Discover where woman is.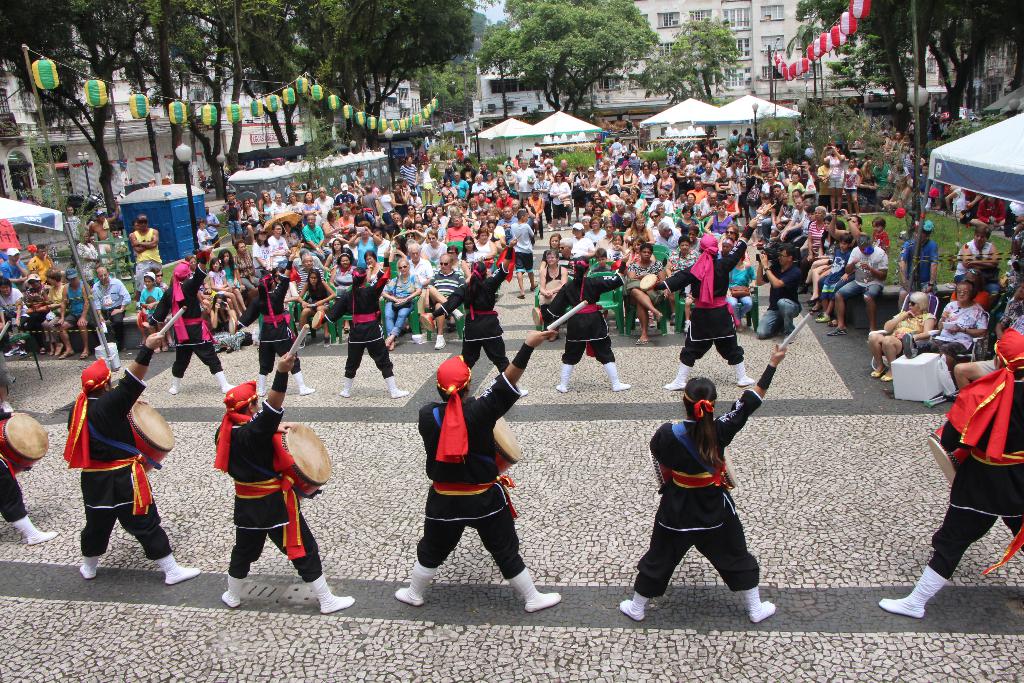
Discovered at <region>253, 233, 273, 269</region>.
